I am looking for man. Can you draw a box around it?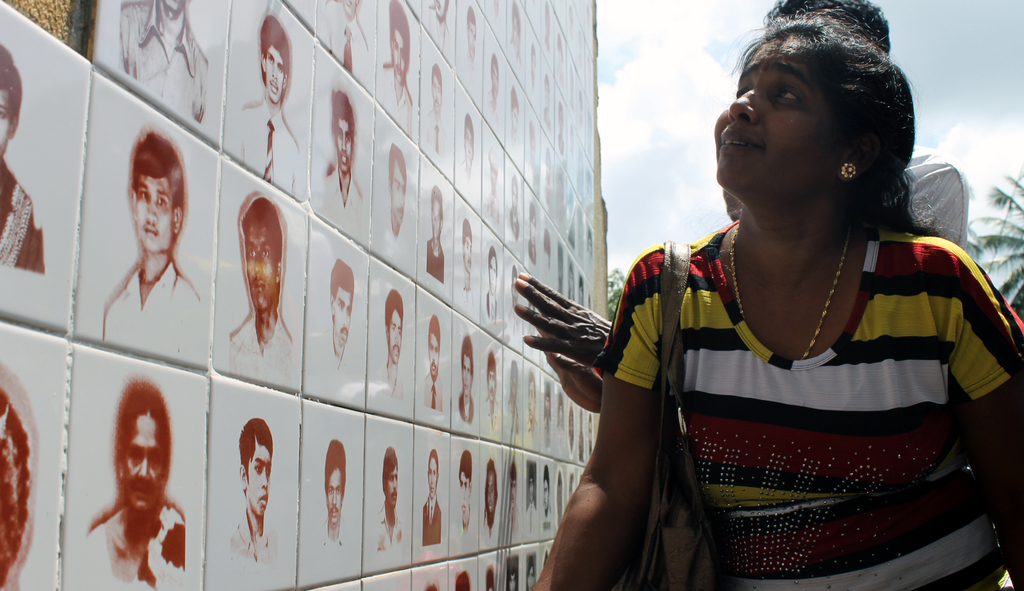
Sure, the bounding box is [left=507, top=368, right=516, bottom=427].
